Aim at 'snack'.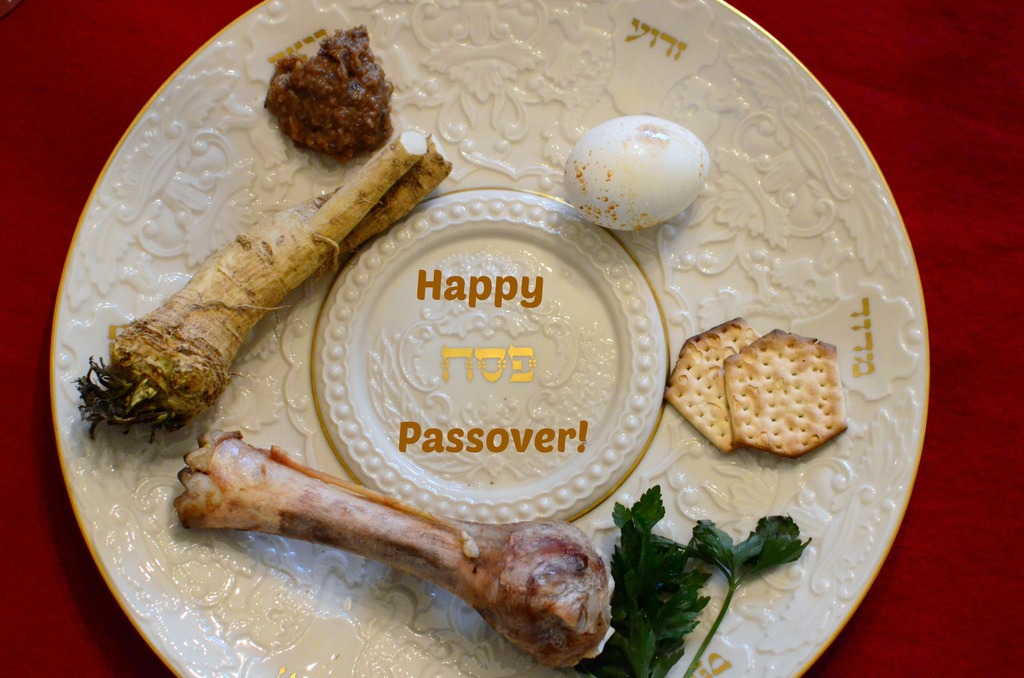
Aimed at x1=720 y1=328 x2=851 y2=458.
